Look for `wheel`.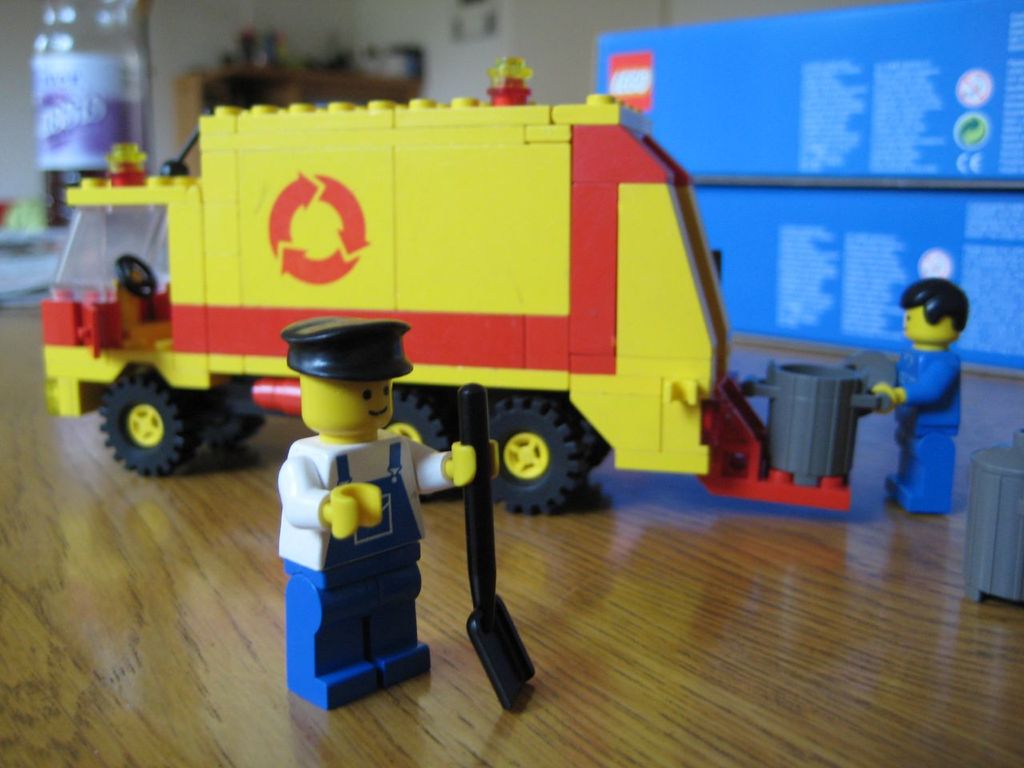
Found: <region>82, 366, 191, 471</region>.
